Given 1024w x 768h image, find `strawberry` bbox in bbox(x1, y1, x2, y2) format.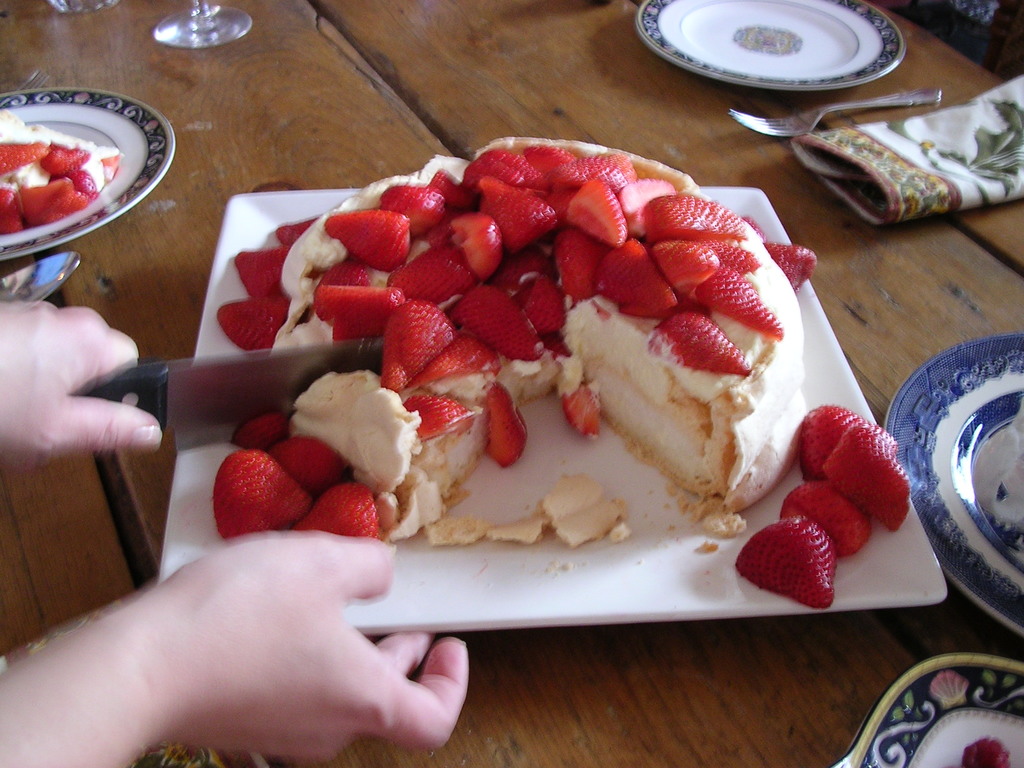
bbox(593, 233, 675, 305).
